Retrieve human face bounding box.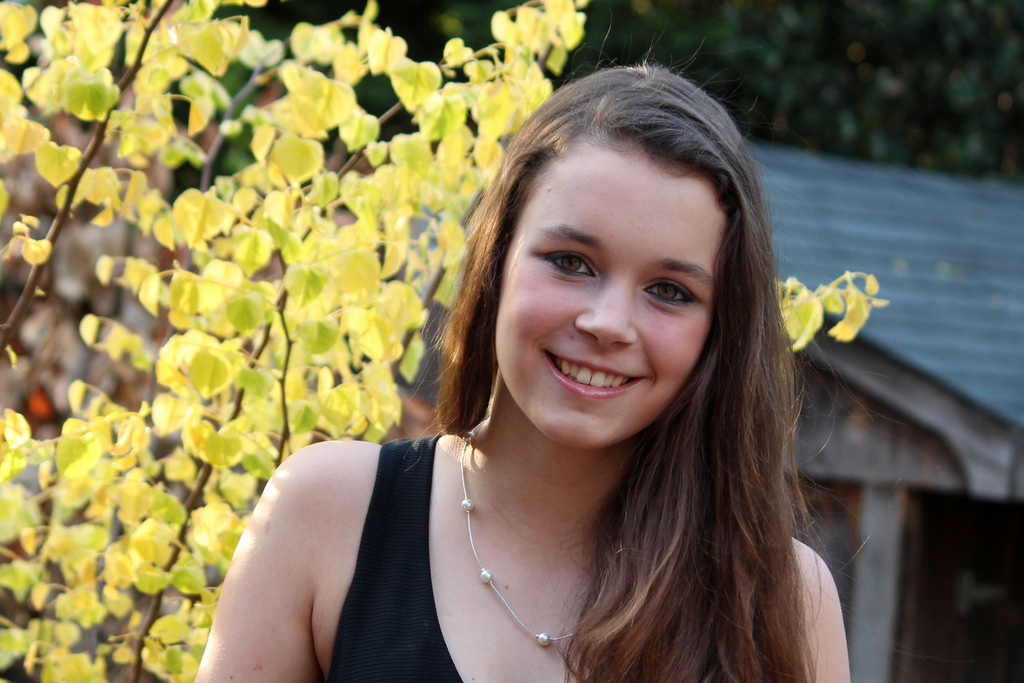
Bounding box: bbox(498, 136, 729, 448).
